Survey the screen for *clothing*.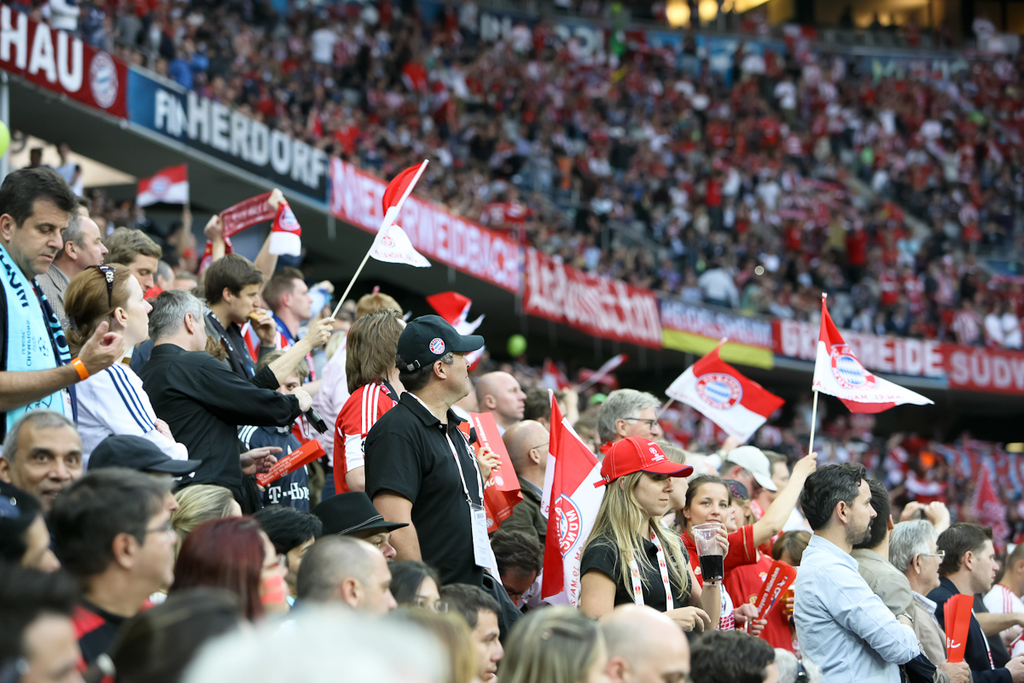
Survey found: {"left": 783, "top": 509, "right": 941, "bottom": 679}.
